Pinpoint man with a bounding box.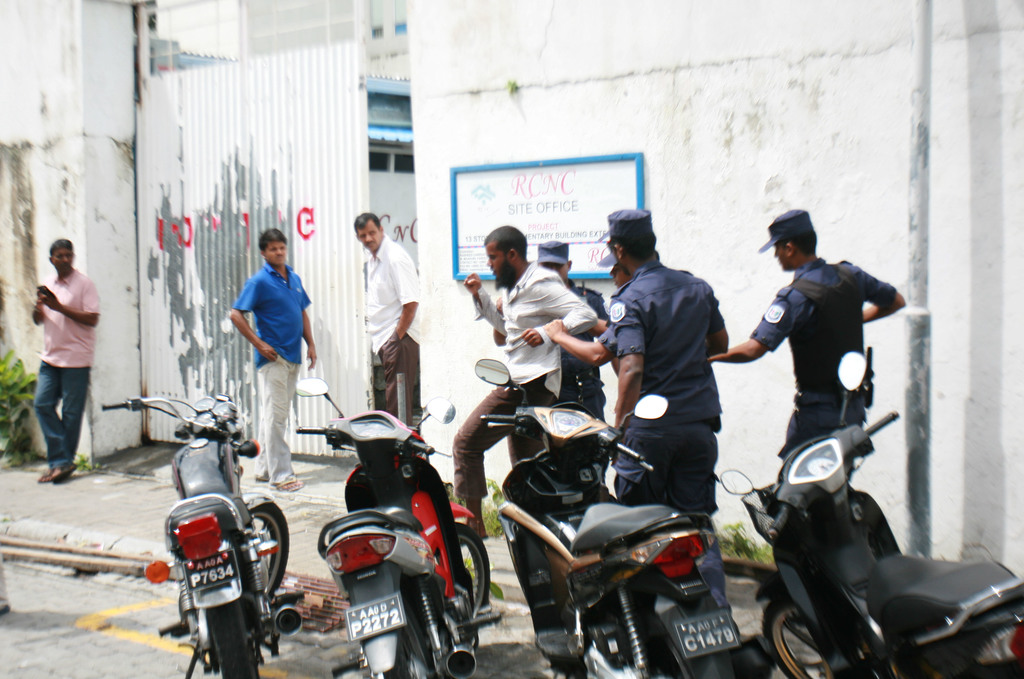
bbox(18, 231, 108, 480).
